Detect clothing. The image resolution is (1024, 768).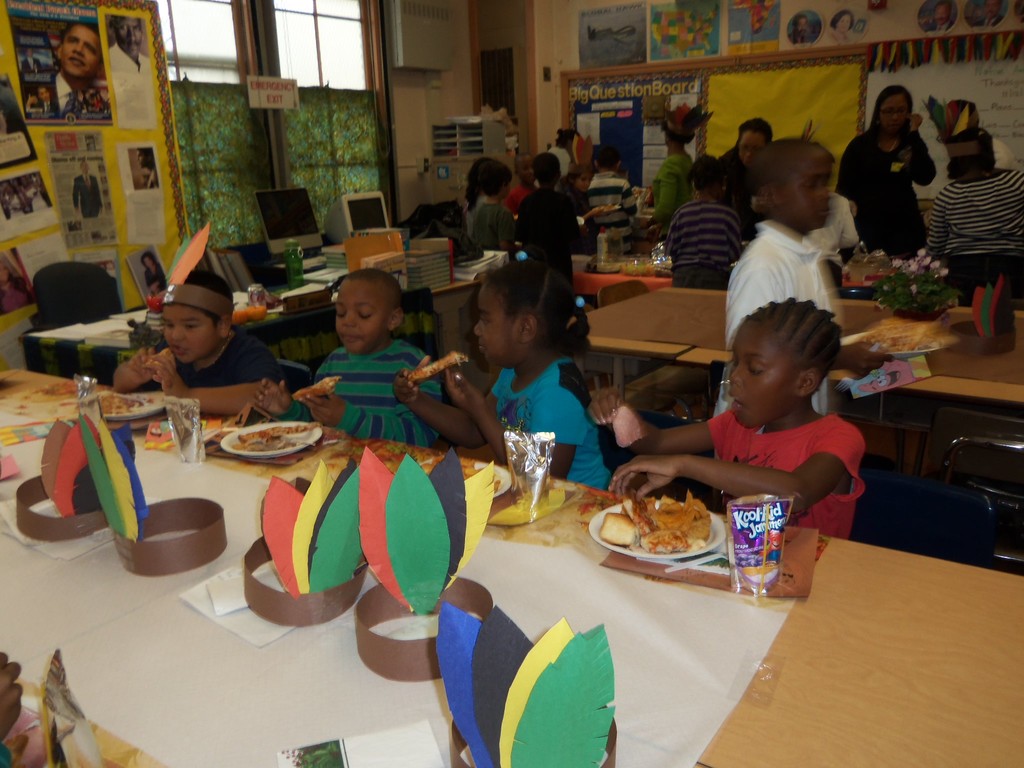
[x1=19, y1=56, x2=42, y2=73].
